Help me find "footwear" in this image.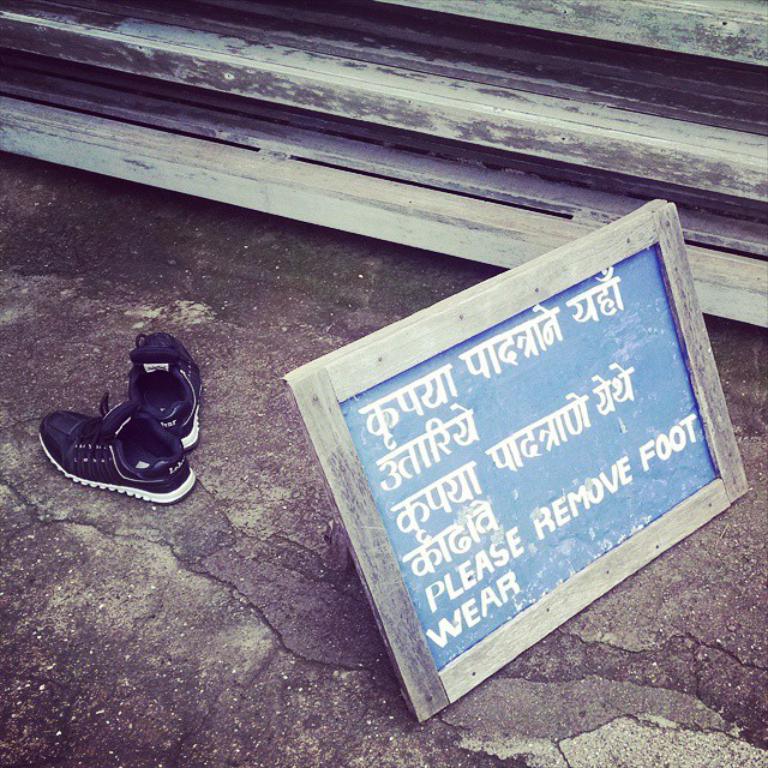
Found it: (122, 334, 194, 443).
